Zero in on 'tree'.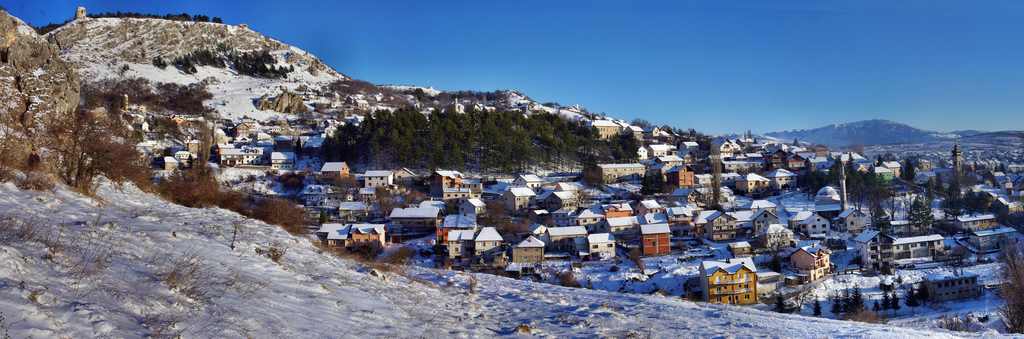
Zeroed in: [left=870, top=201, right=895, bottom=237].
